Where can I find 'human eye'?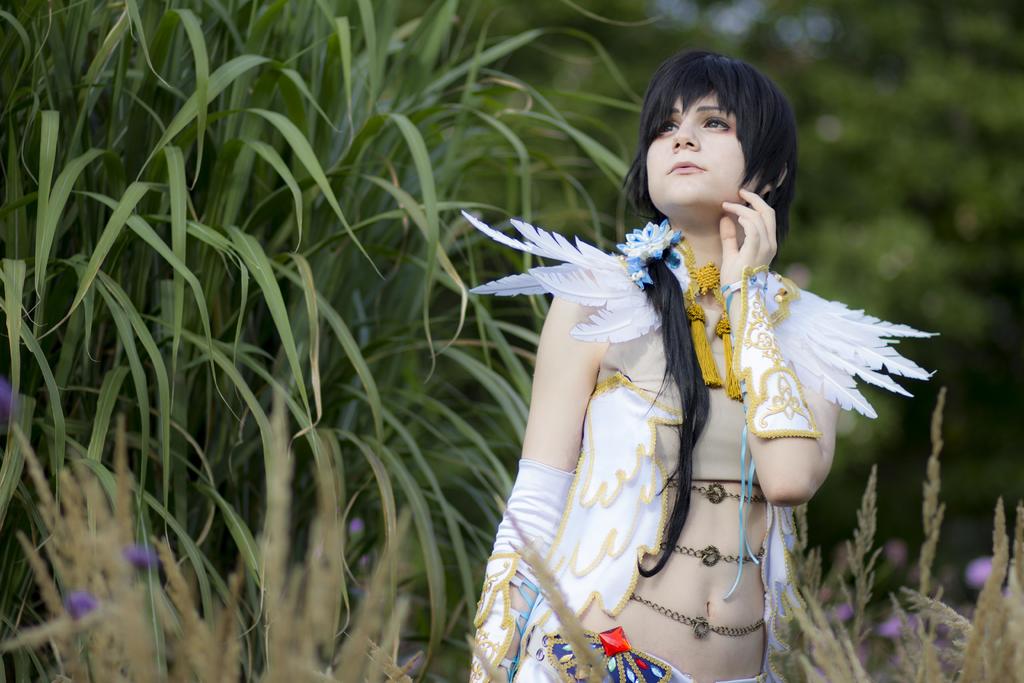
You can find it at <bbox>697, 108, 732, 132</bbox>.
